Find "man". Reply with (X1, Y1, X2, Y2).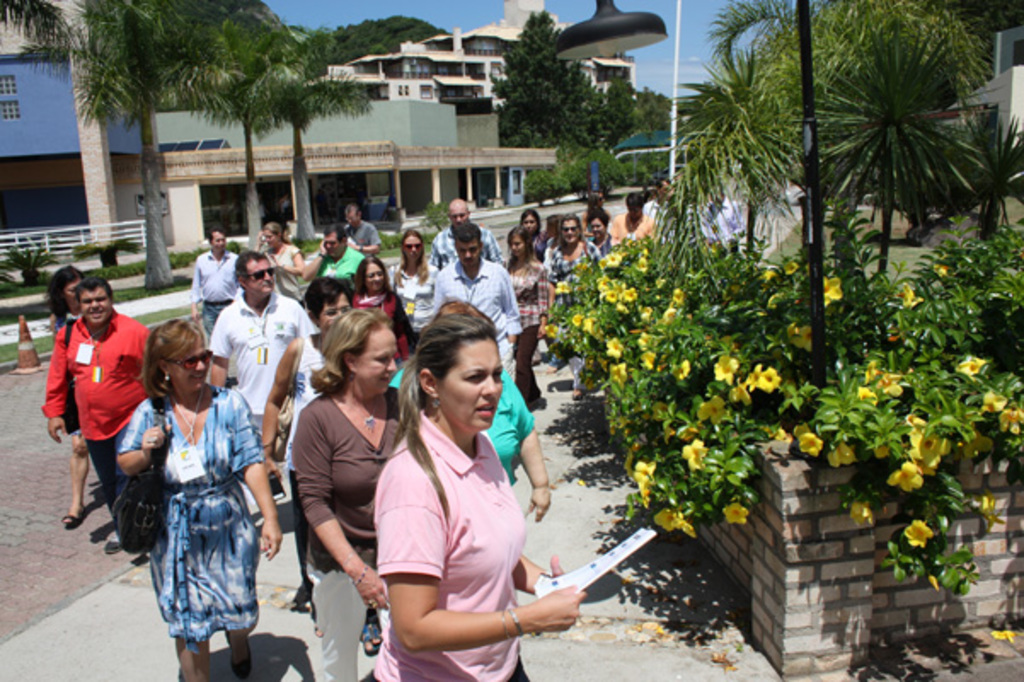
(429, 223, 521, 377).
